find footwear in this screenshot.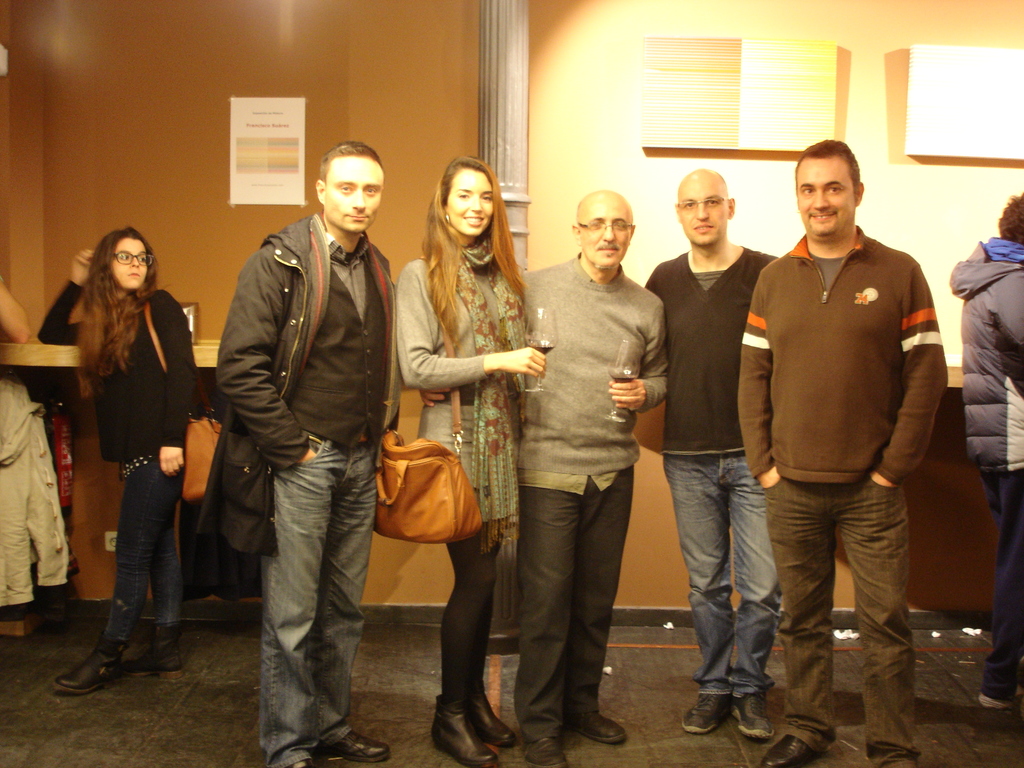
The bounding box for footwear is <bbox>315, 728, 394, 762</bbox>.
